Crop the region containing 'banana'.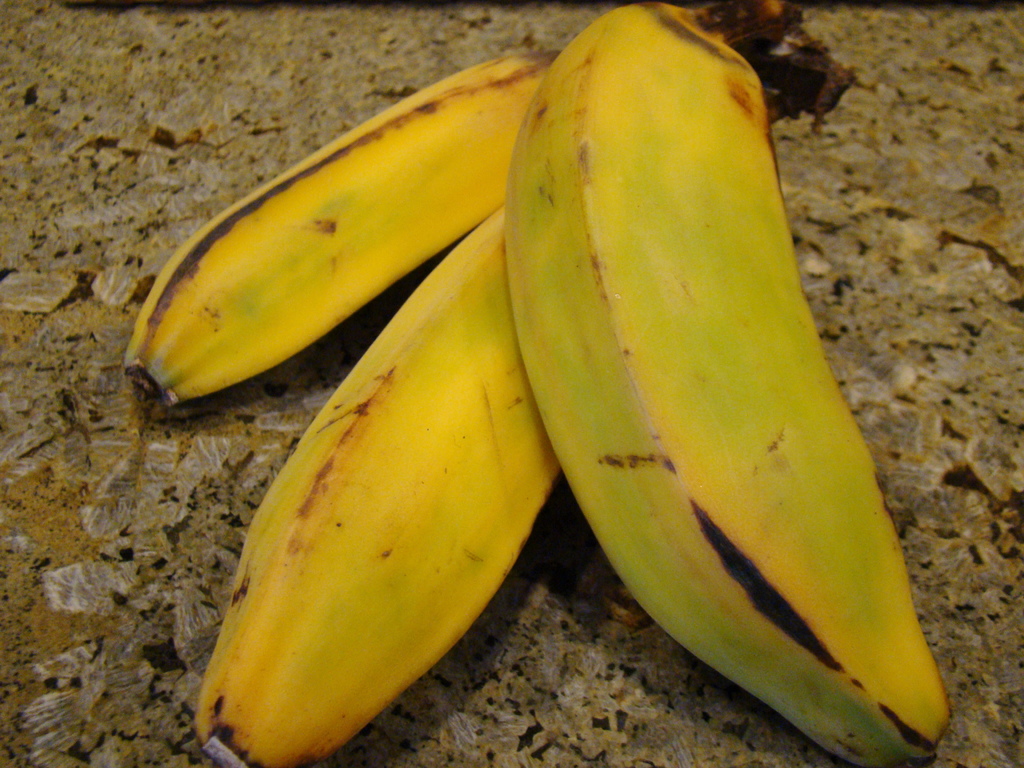
Crop region: box(193, 206, 564, 767).
